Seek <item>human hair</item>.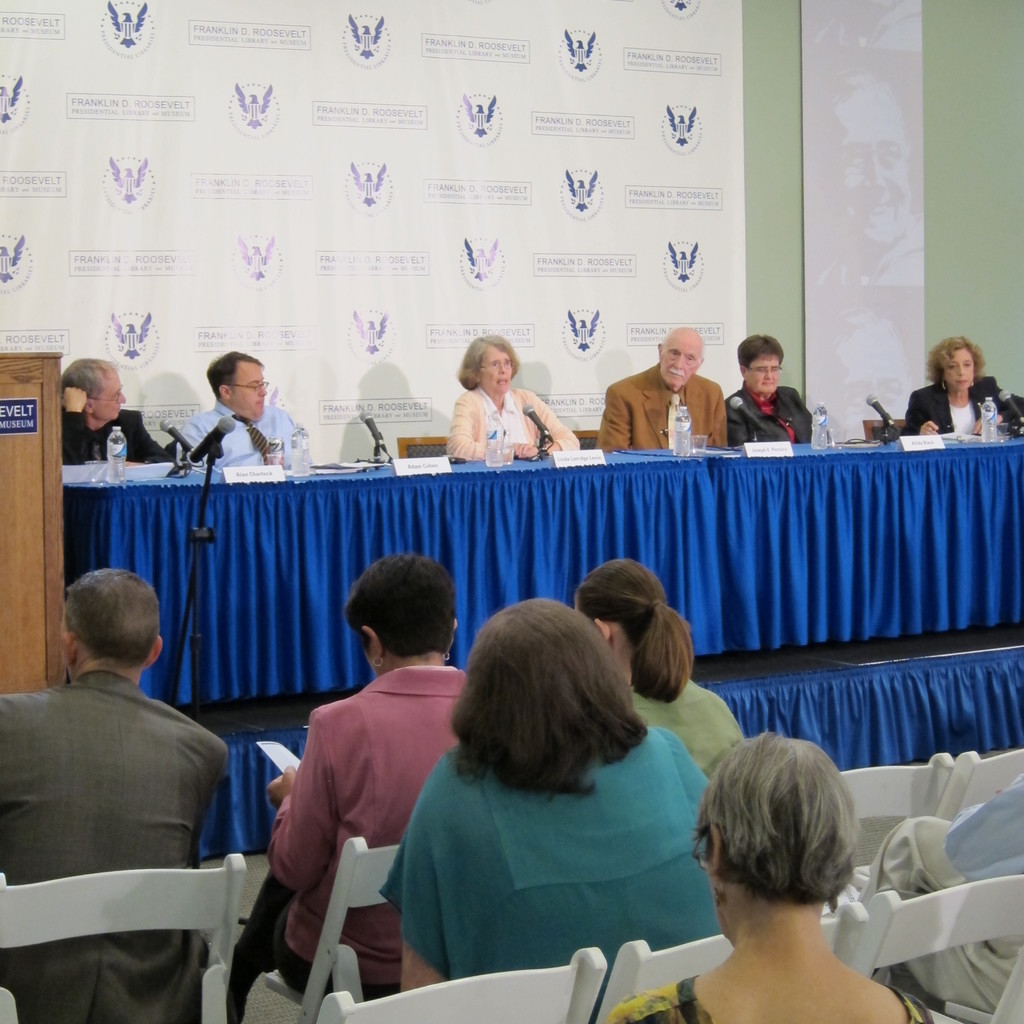
442/616/643/815.
